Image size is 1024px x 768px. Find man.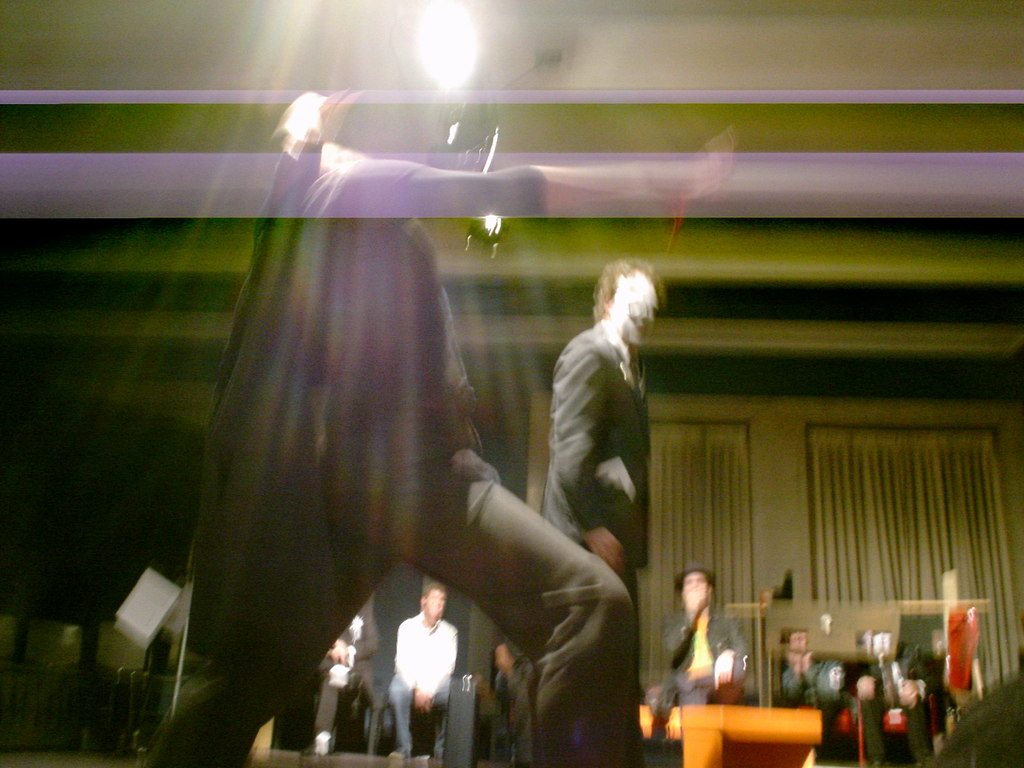
pyautogui.locateOnScreen(542, 267, 657, 689).
